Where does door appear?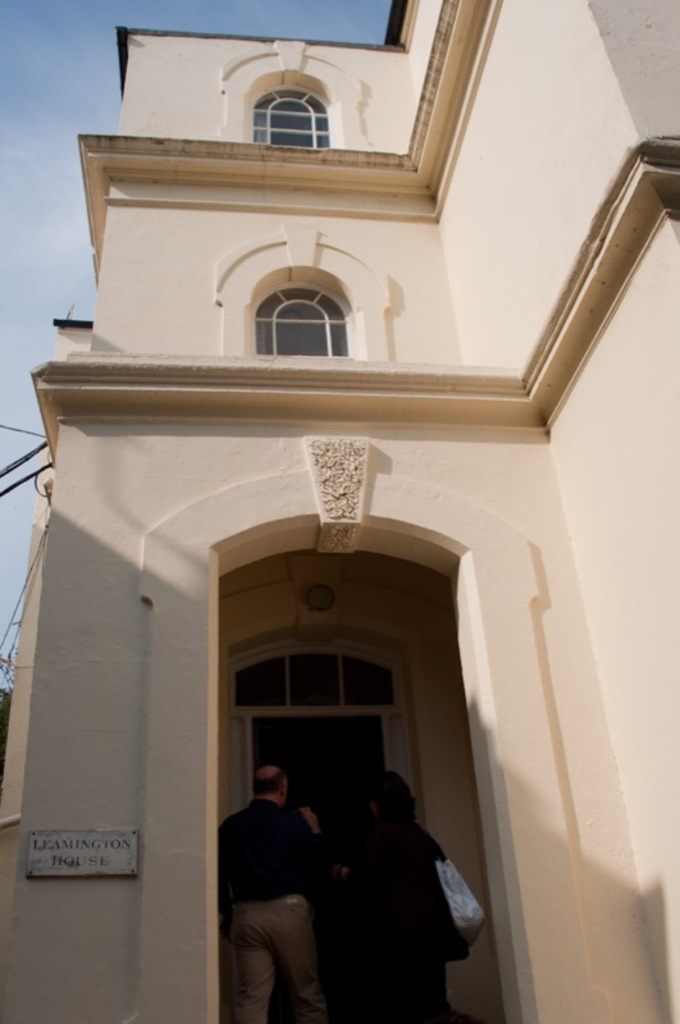
Appears at [x1=246, y1=716, x2=391, y2=778].
